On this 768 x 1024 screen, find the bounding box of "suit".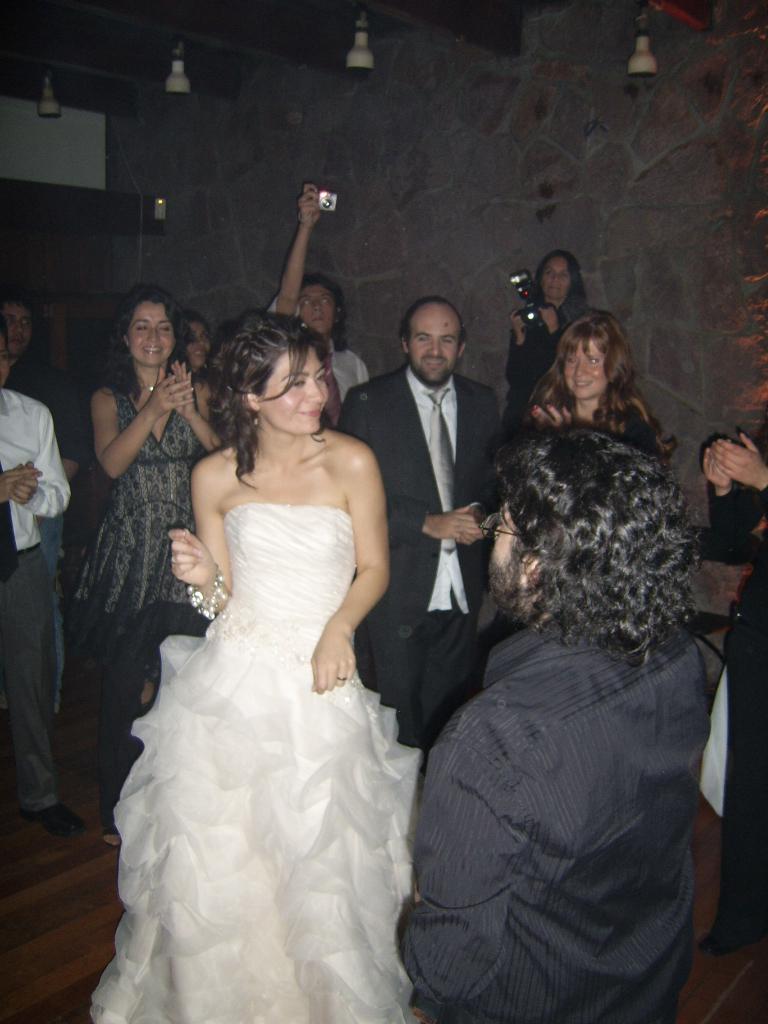
Bounding box: 339,363,511,765.
